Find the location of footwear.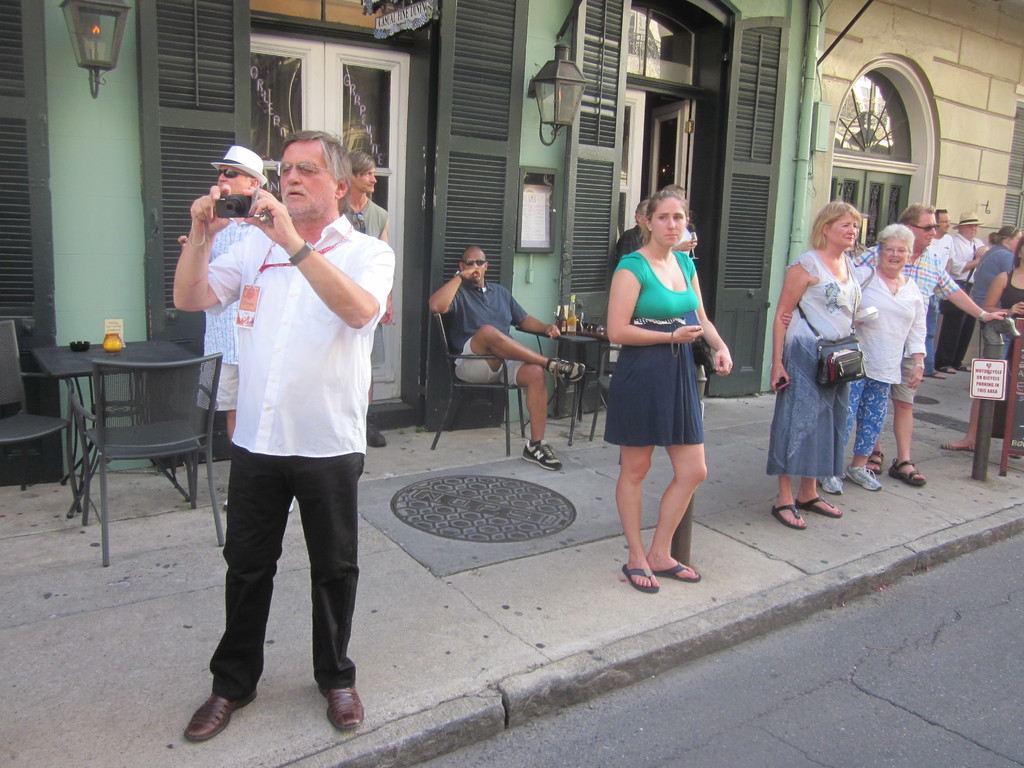
Location: bbox(863, 449, 887, 475).
